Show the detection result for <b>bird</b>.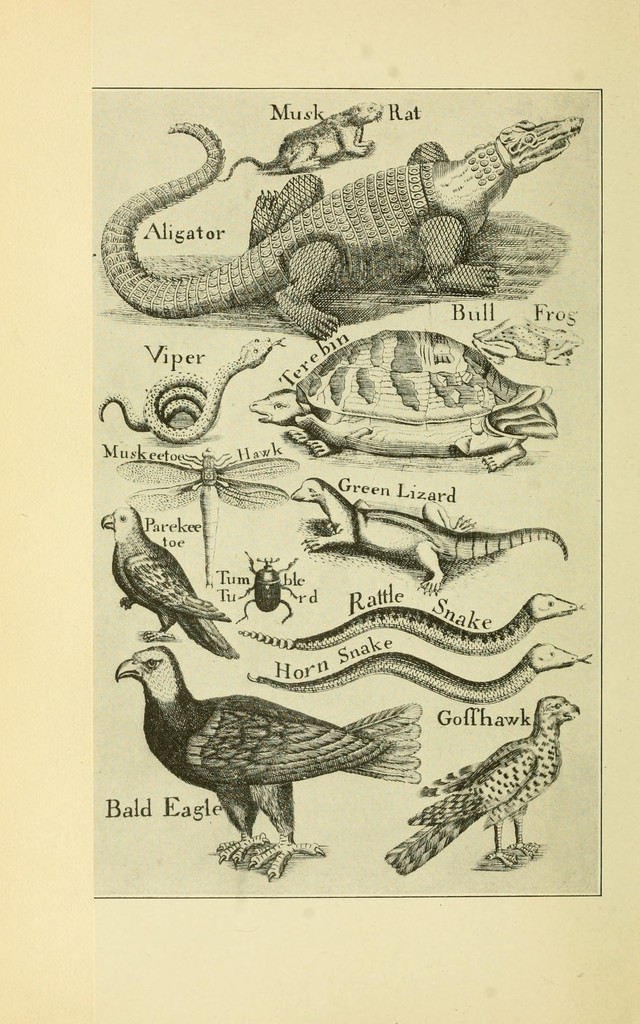
(x1=382, y1=695, x2=587, y2=879).
